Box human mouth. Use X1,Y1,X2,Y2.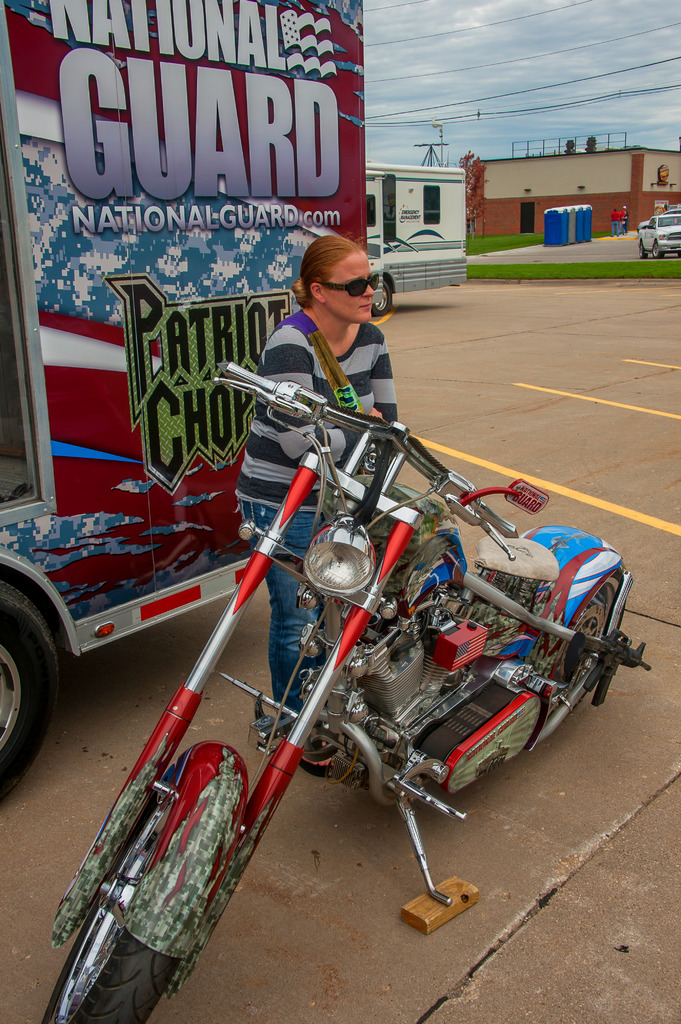
362,304,377,313.
